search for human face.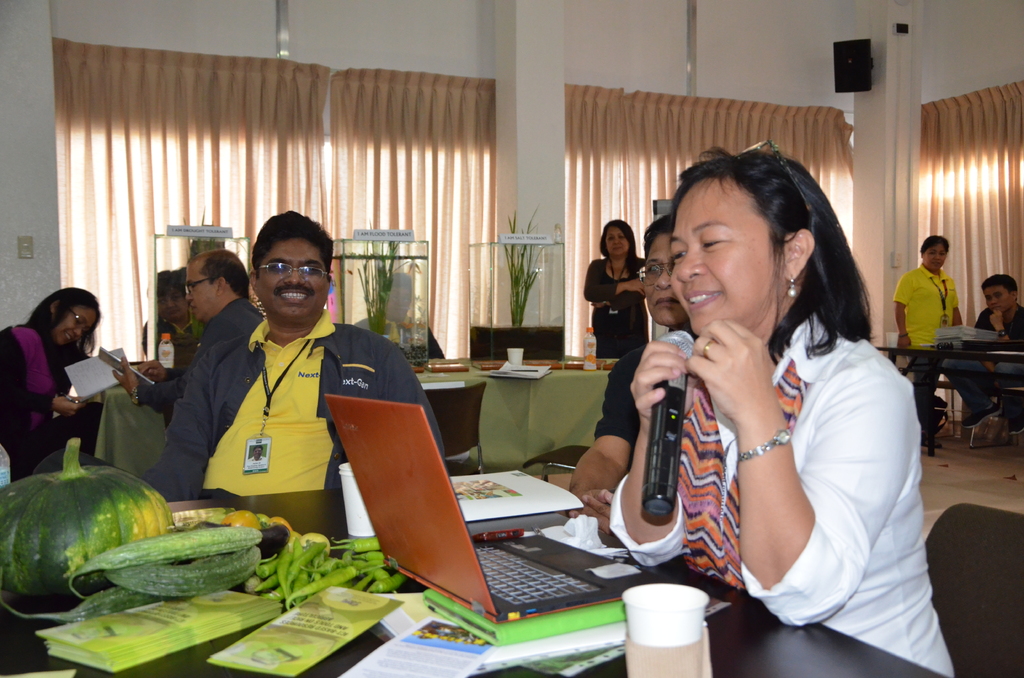
Found at [184,261,216,319].
